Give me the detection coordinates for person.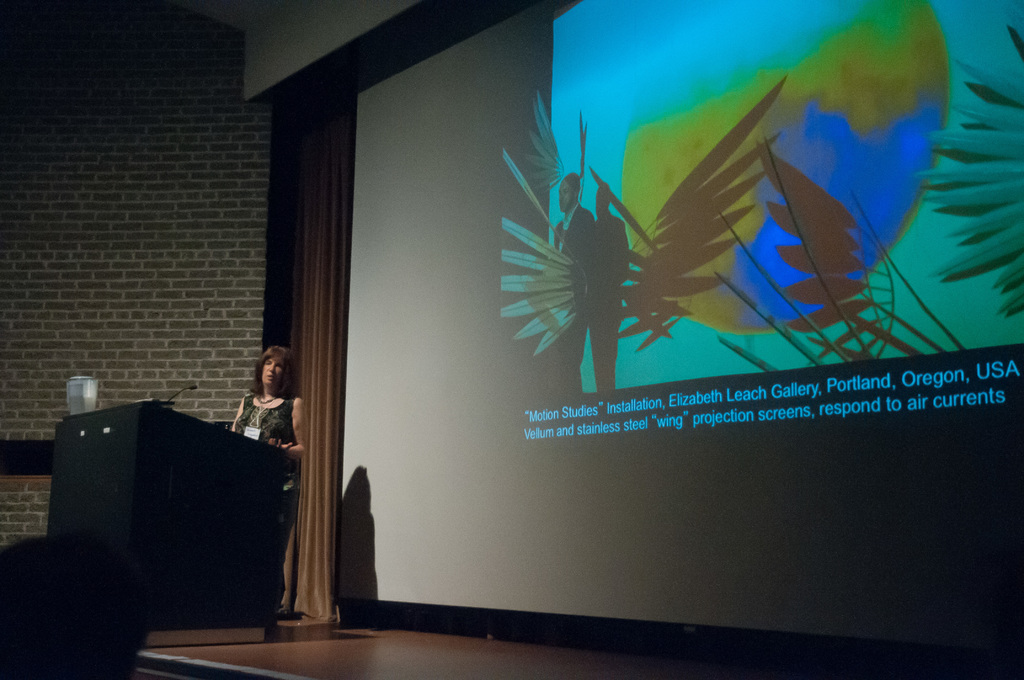
544, 170, 596, 399.
